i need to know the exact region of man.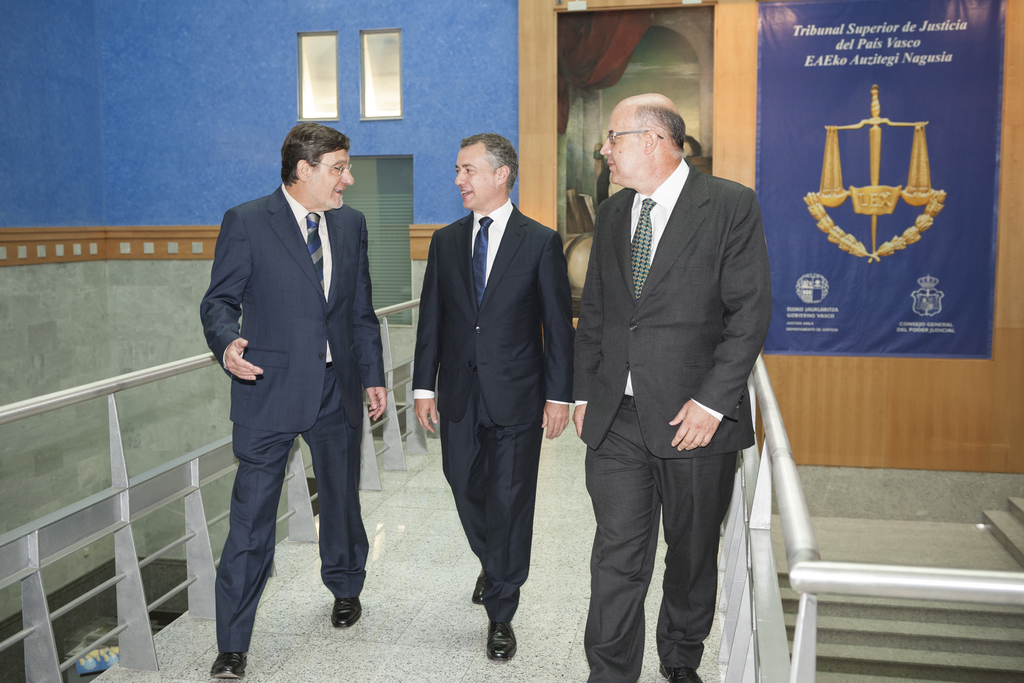
Region: 186:97:385:652.
